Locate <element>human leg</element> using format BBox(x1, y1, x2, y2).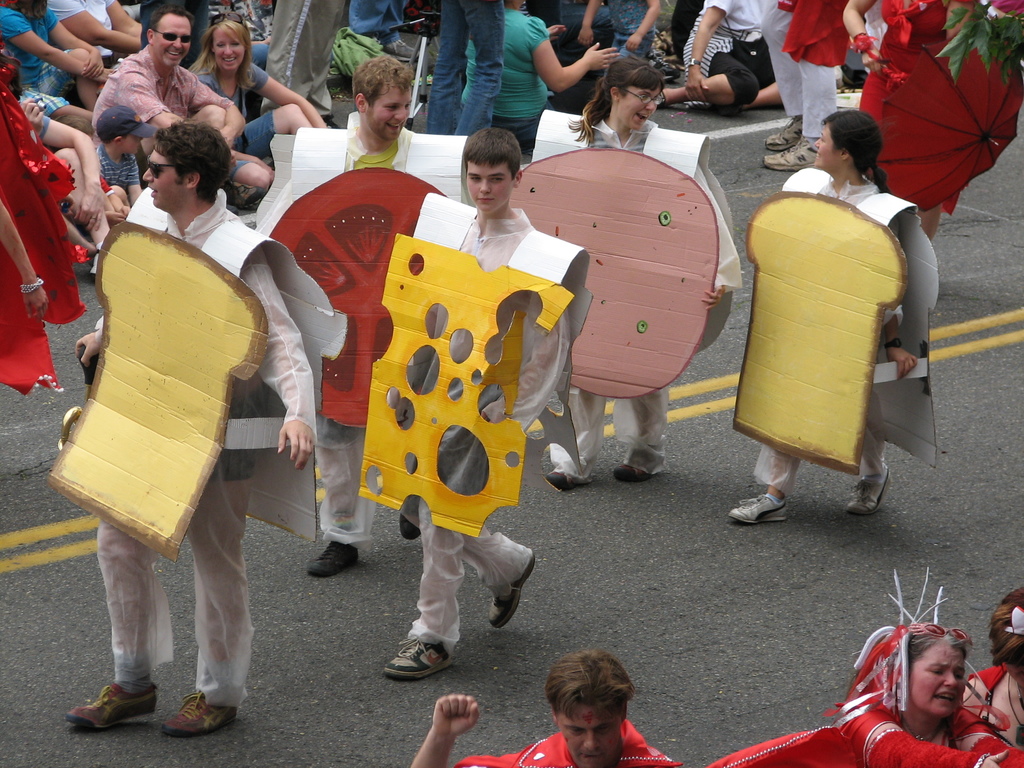
BBox(847, 443, 890, 516).
